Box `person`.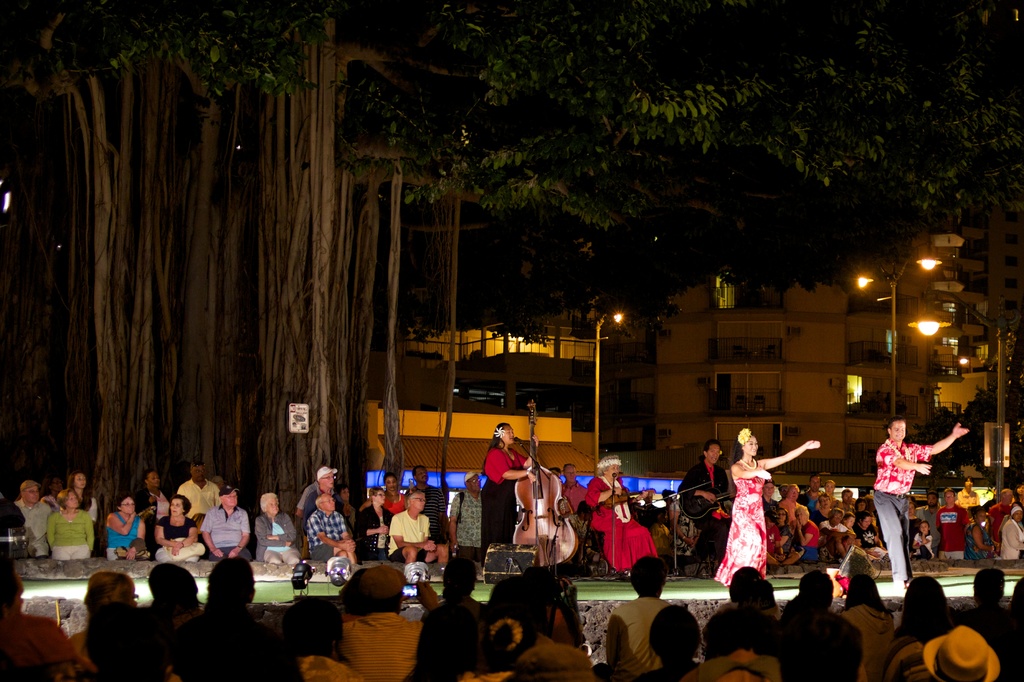
detection(356, 486, 396, 561).
